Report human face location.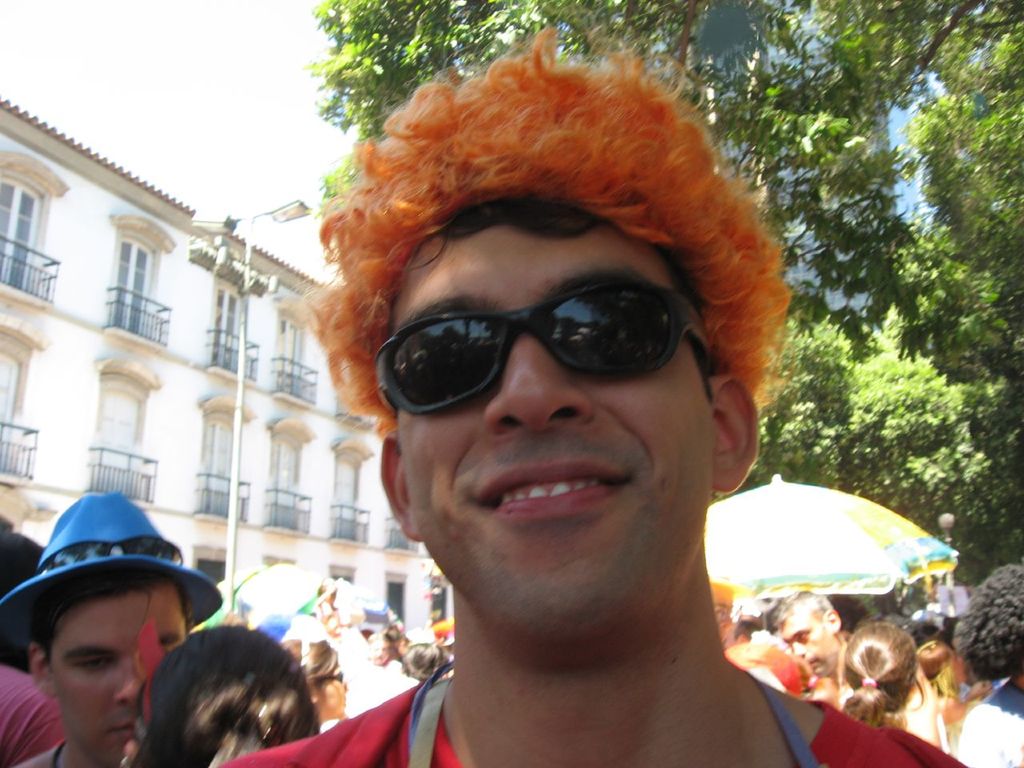
Report: select_region(397, 232, 717, 622).
